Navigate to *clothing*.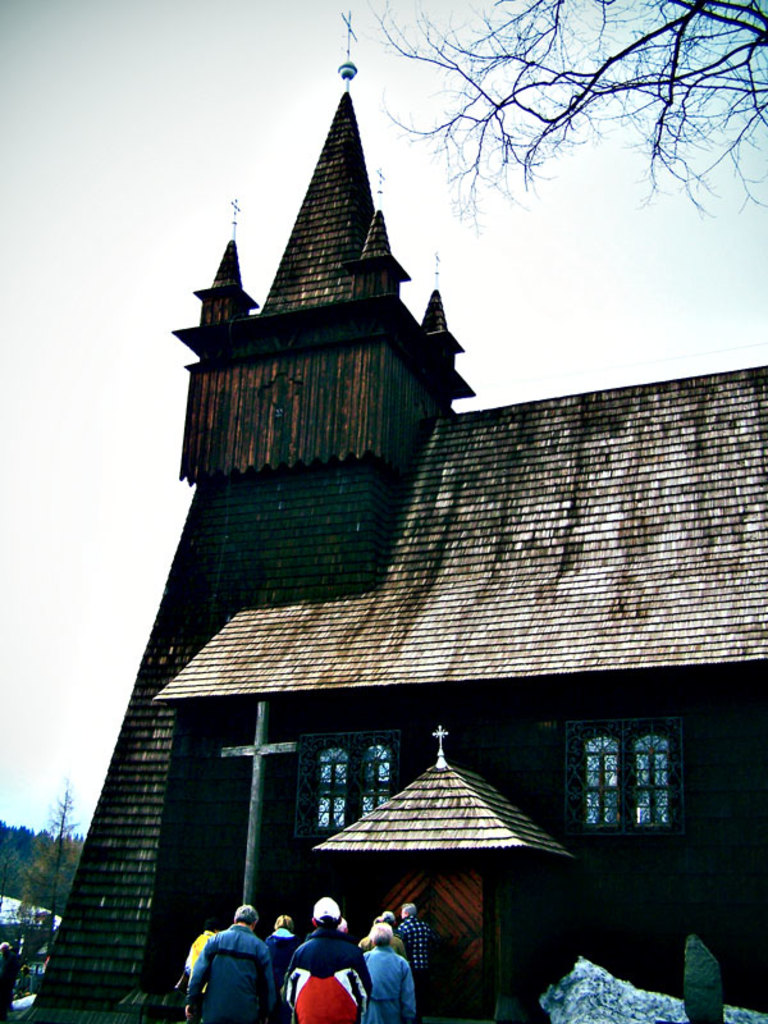
Navigation target: region(262, 924, 294, 965).
